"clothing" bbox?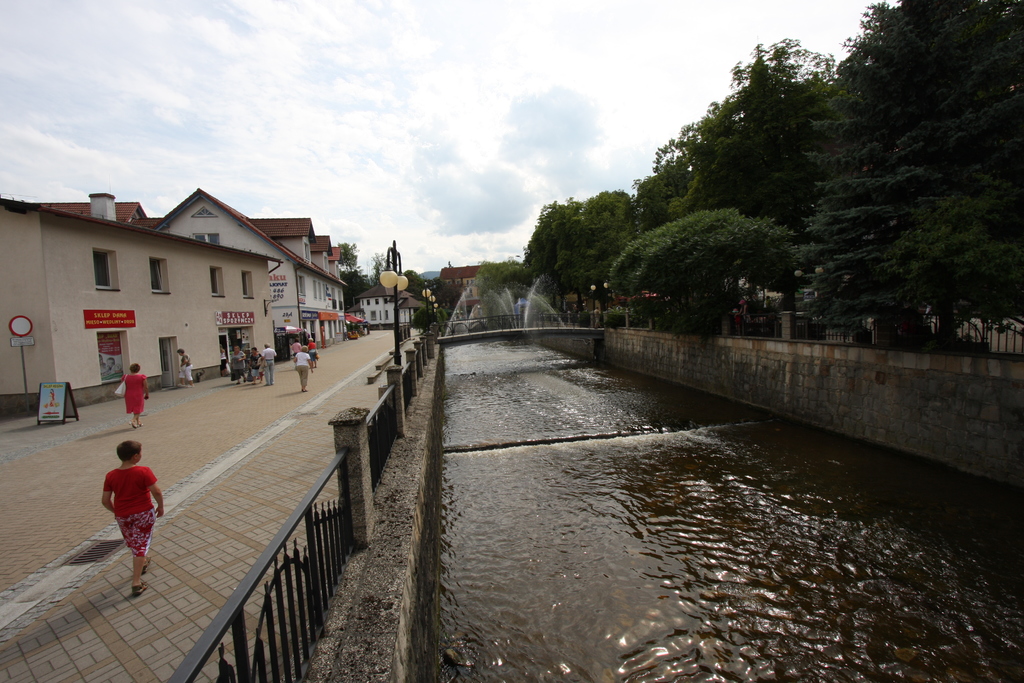
(x1=179, y1=352, x2=193, y2=377)
